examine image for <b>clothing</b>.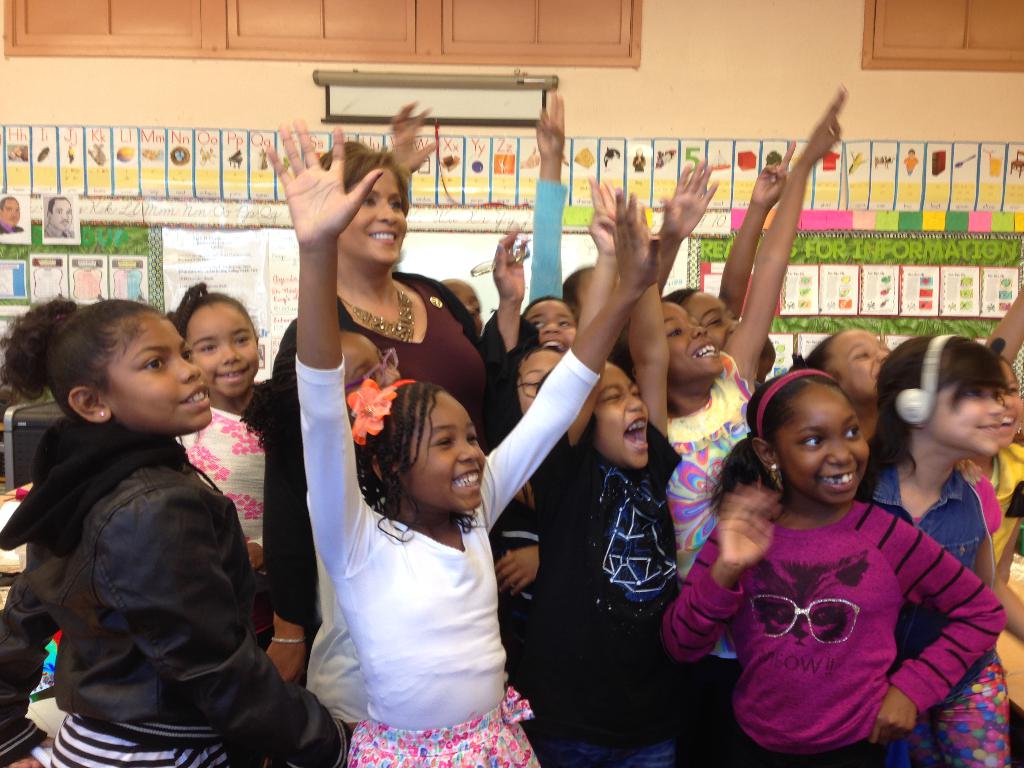
Examination result: bbox(170, 395, 269, 559).
